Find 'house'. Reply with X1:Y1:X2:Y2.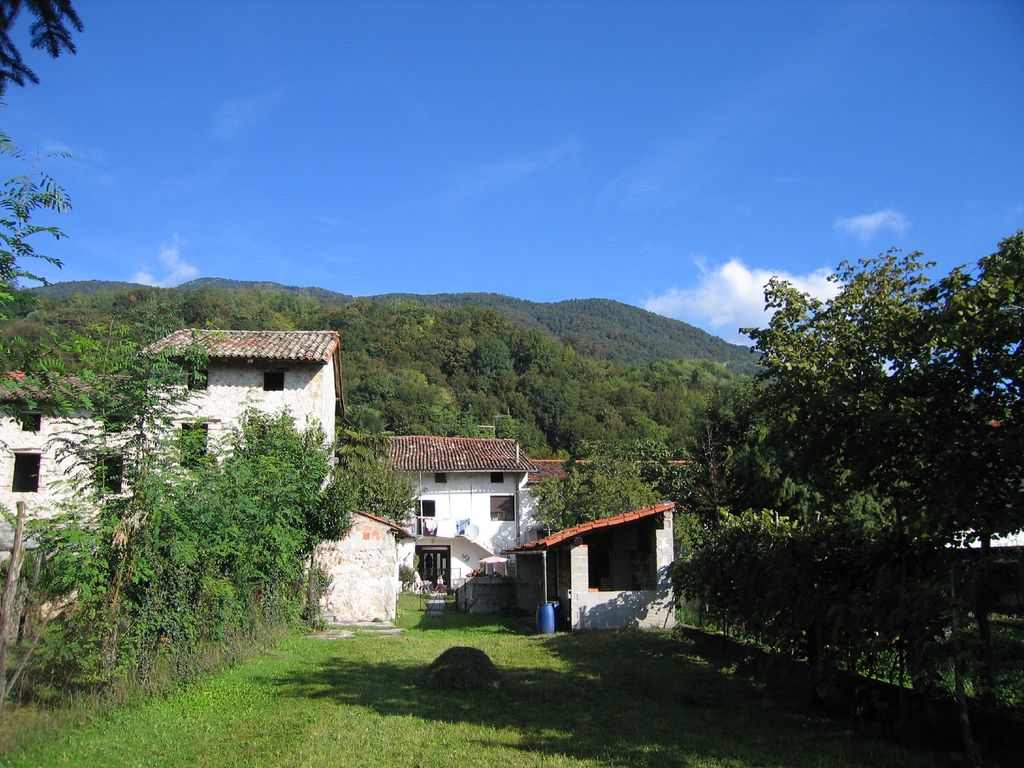
346:413:653:634.
